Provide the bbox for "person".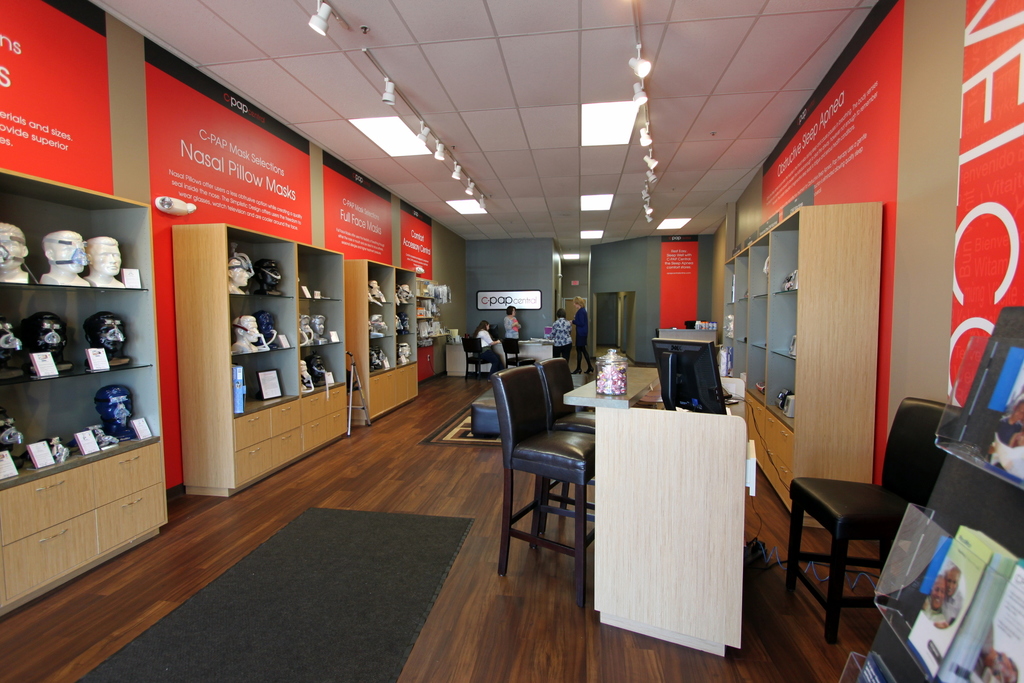
x1=369 y1=315 x2=385 y2=332.
